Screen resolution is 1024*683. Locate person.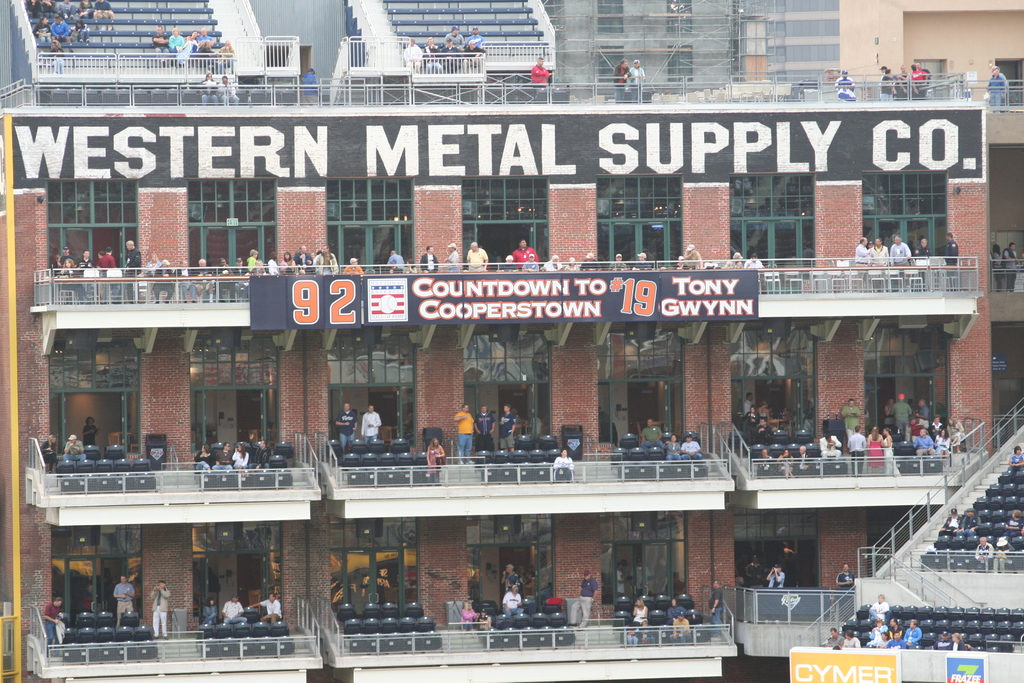
region(1004, 509, 1023, 535).
